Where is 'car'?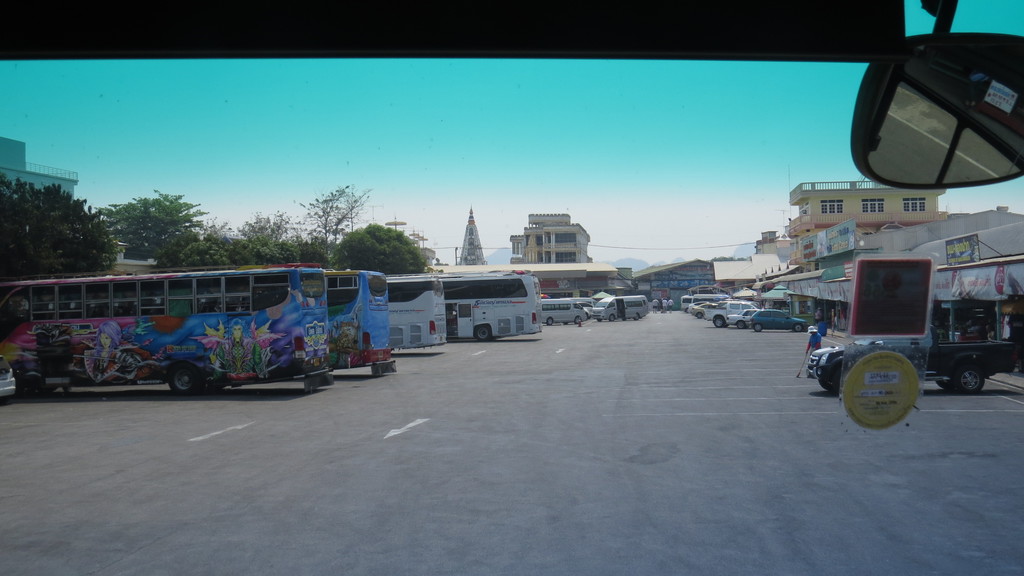
box=[727, 308, 757, 329].
